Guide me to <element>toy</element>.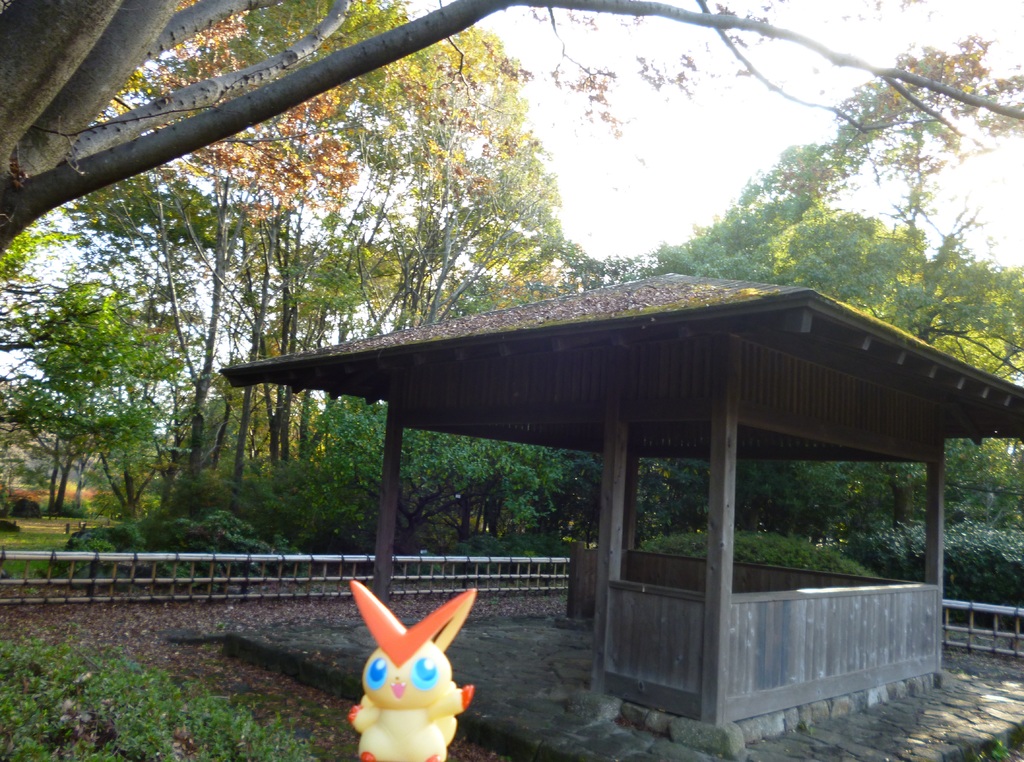
Guidance: box=[348, 578, 477, 761].
